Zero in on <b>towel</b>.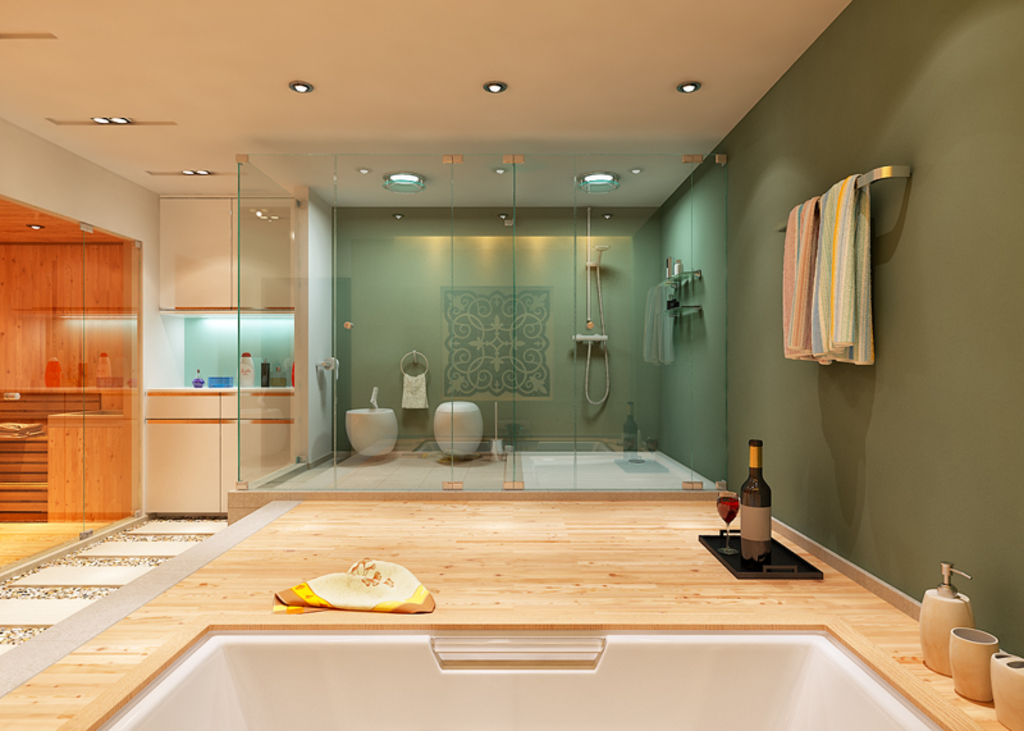
Zeroed in: select_region(778, 195, 829, 362).
